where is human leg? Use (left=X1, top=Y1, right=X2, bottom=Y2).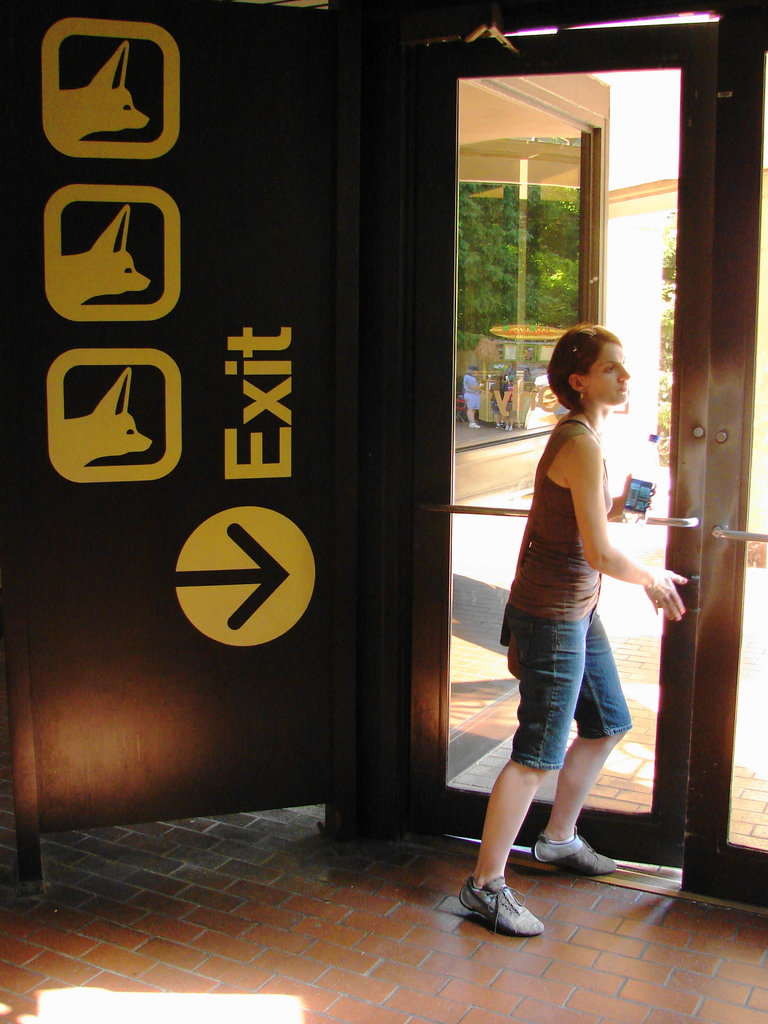
(left=456, top=613, right=596, bottom=943).
